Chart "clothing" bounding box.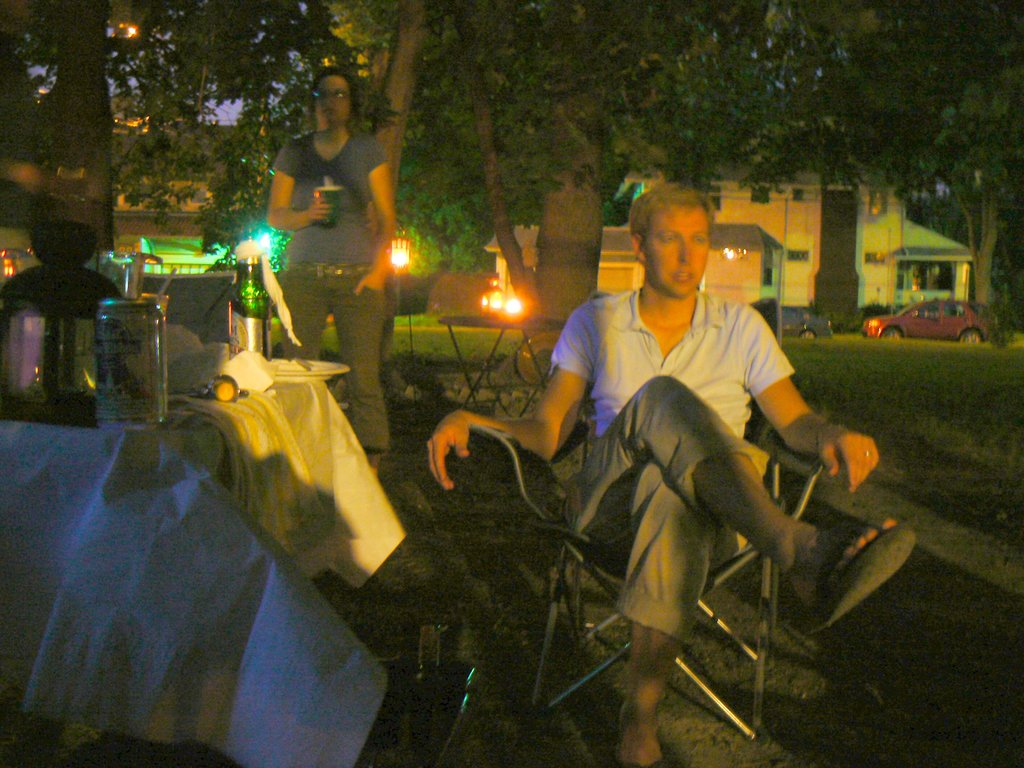
Charted: 550,282,905,709.
